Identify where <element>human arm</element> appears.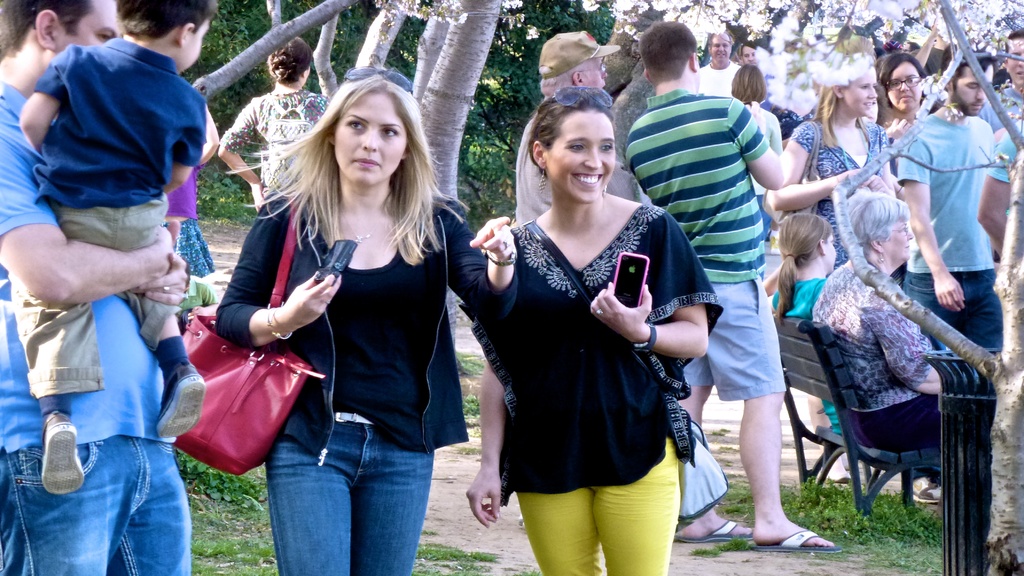
Appears at 18/45/72/156.
